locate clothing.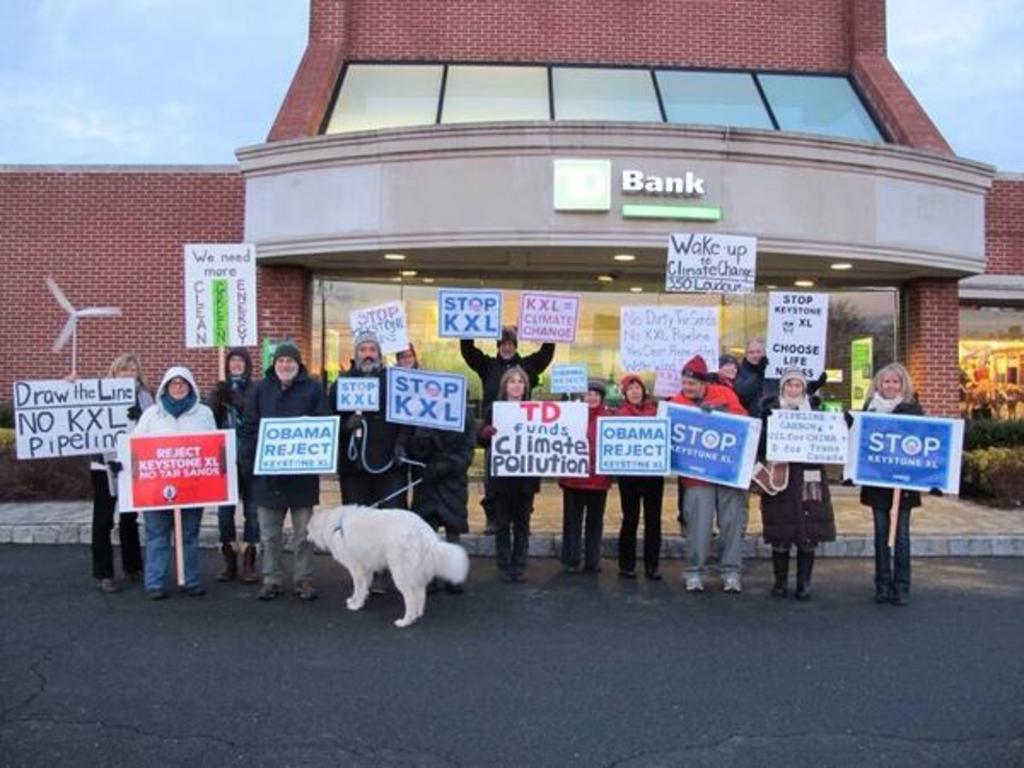
Bounding box: region(391, 408, 483, 544).
